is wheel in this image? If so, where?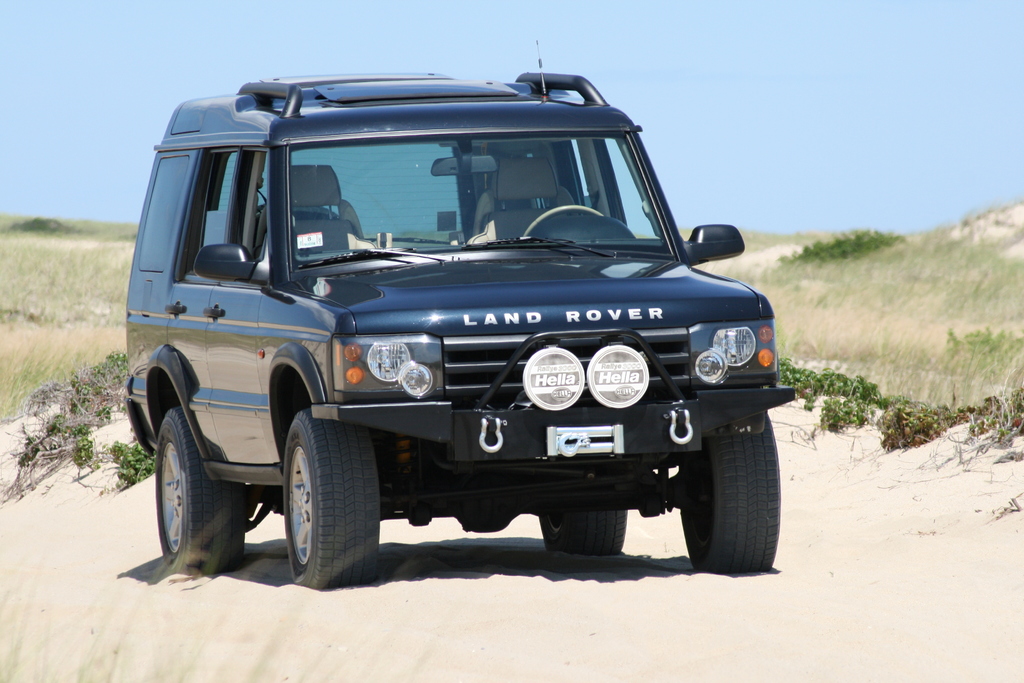
Yes, at [left=152, top=404, right=252, bottom=575].
